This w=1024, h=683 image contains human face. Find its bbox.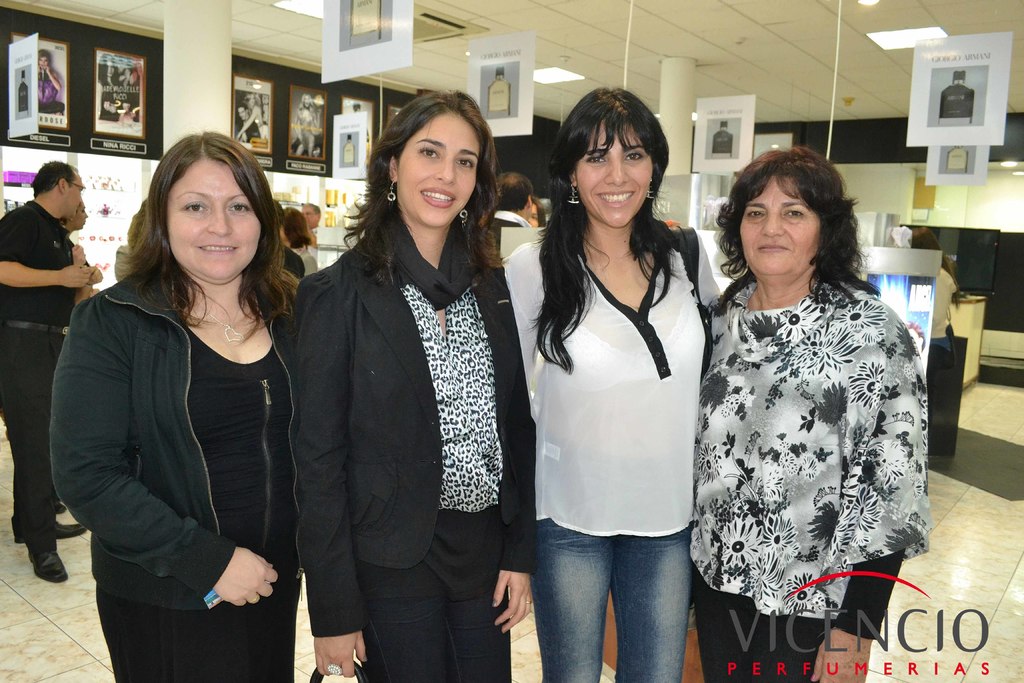
<region>62, 174, 83, 219</region>.
